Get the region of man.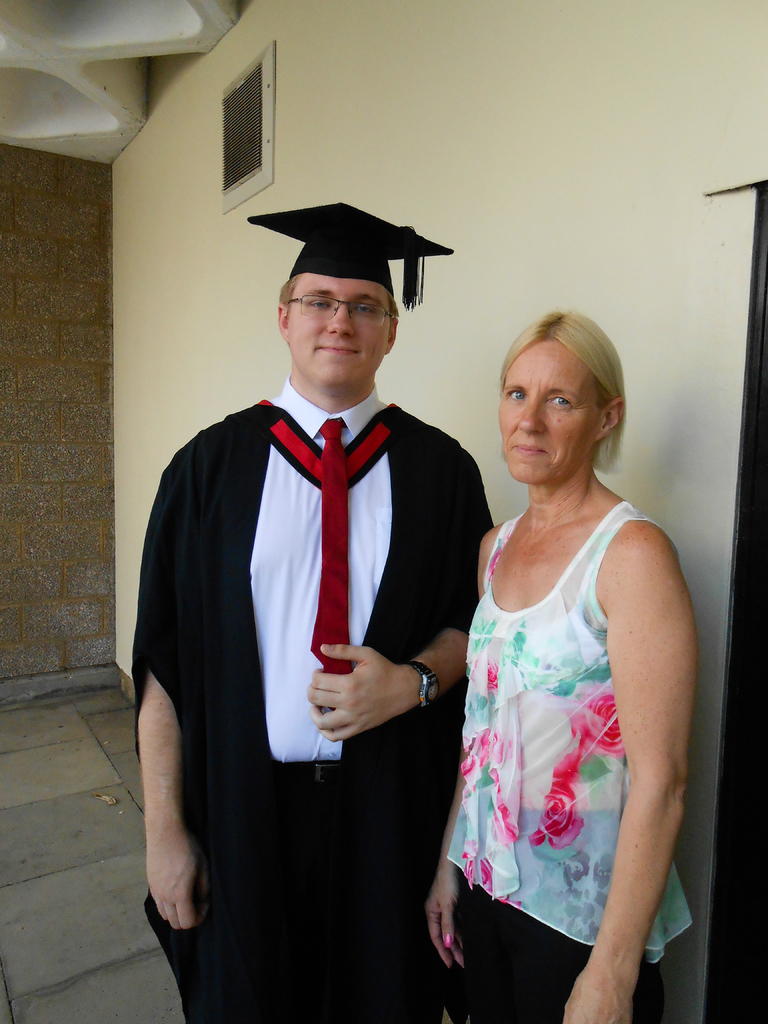
locate(139, 162, 487, 1004).
